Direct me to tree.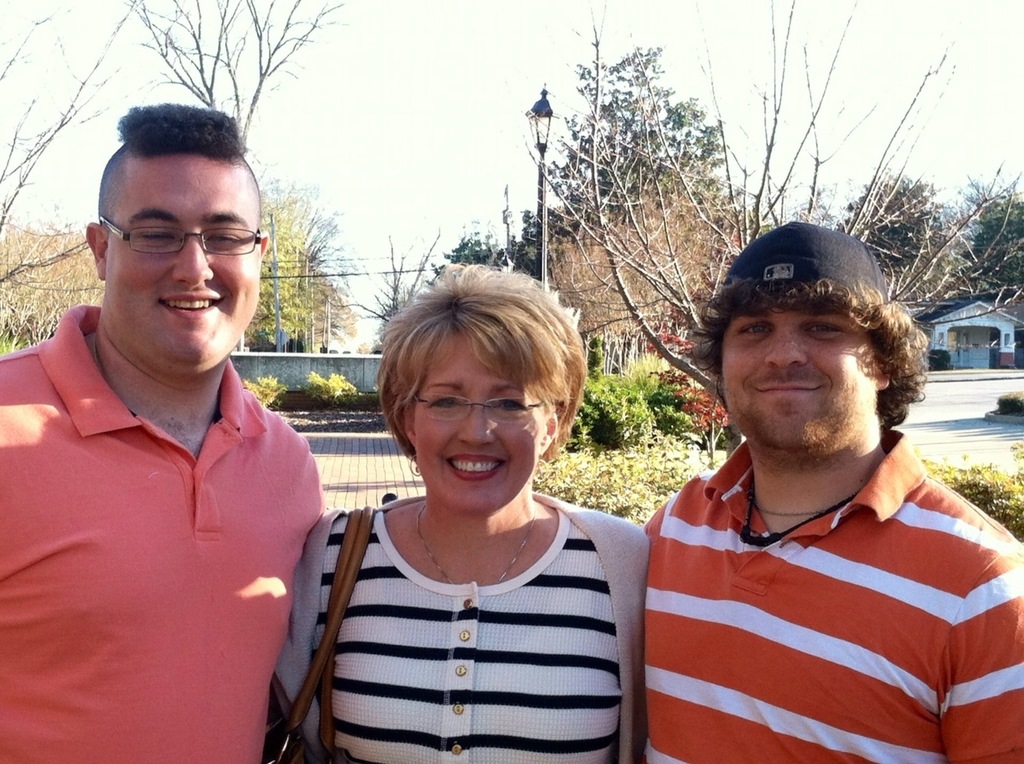
Direction: <box>428,221,518,287</box>.
